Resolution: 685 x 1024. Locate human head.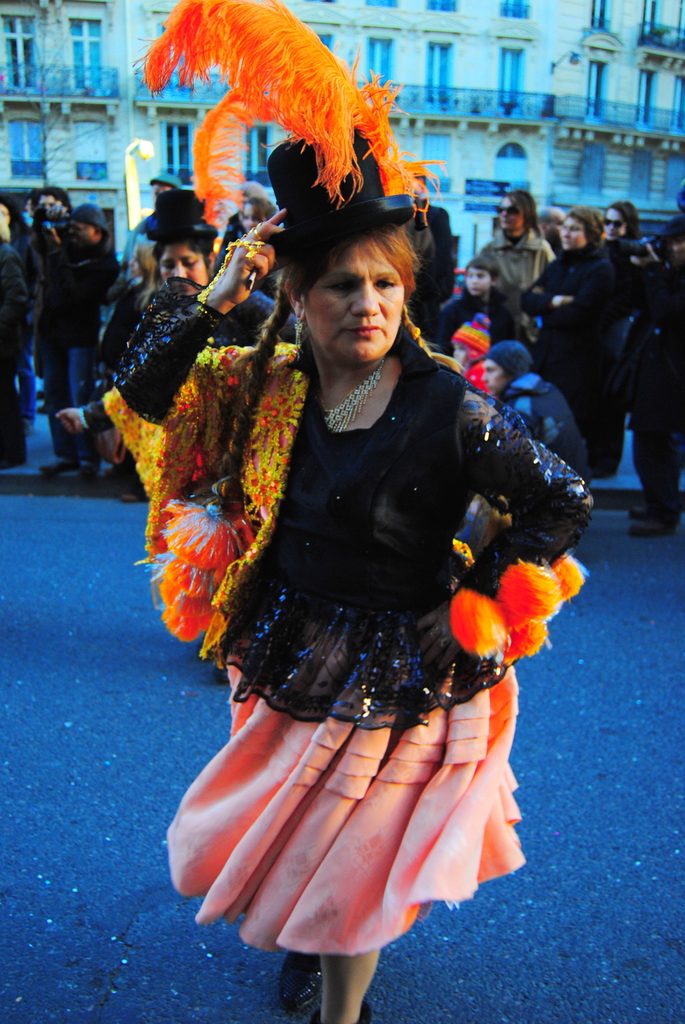
x1=263 y1=198 x2=434 y2=358.
